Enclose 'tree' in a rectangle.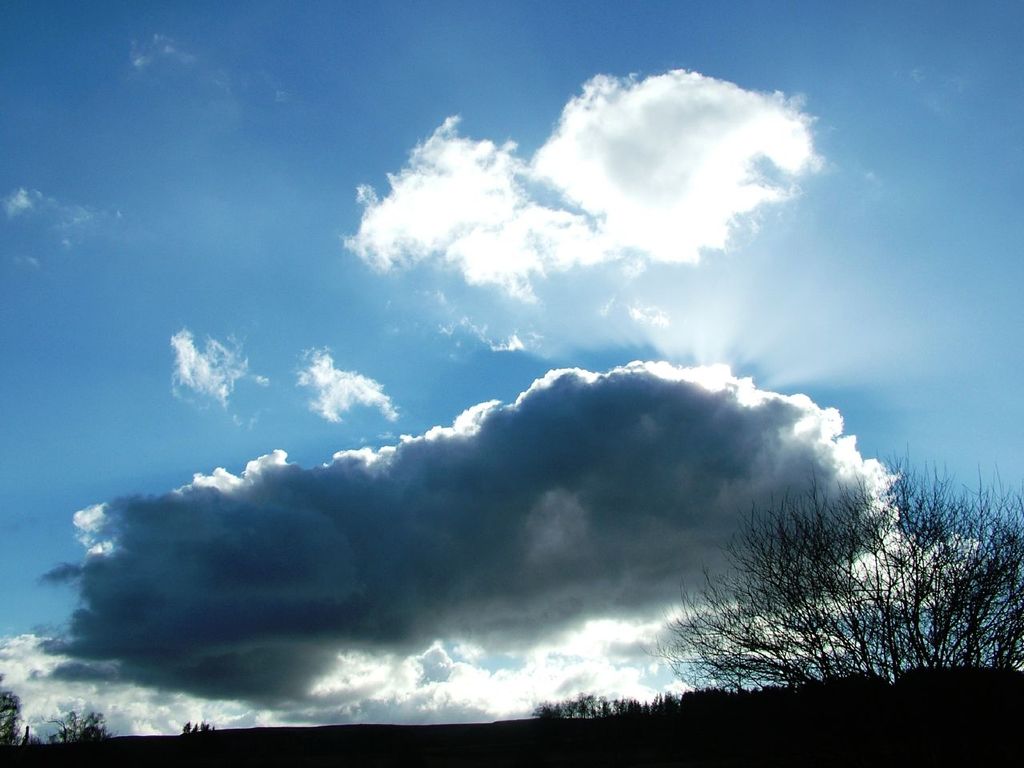
[left=181, top=719, right=191, bottom=735].
